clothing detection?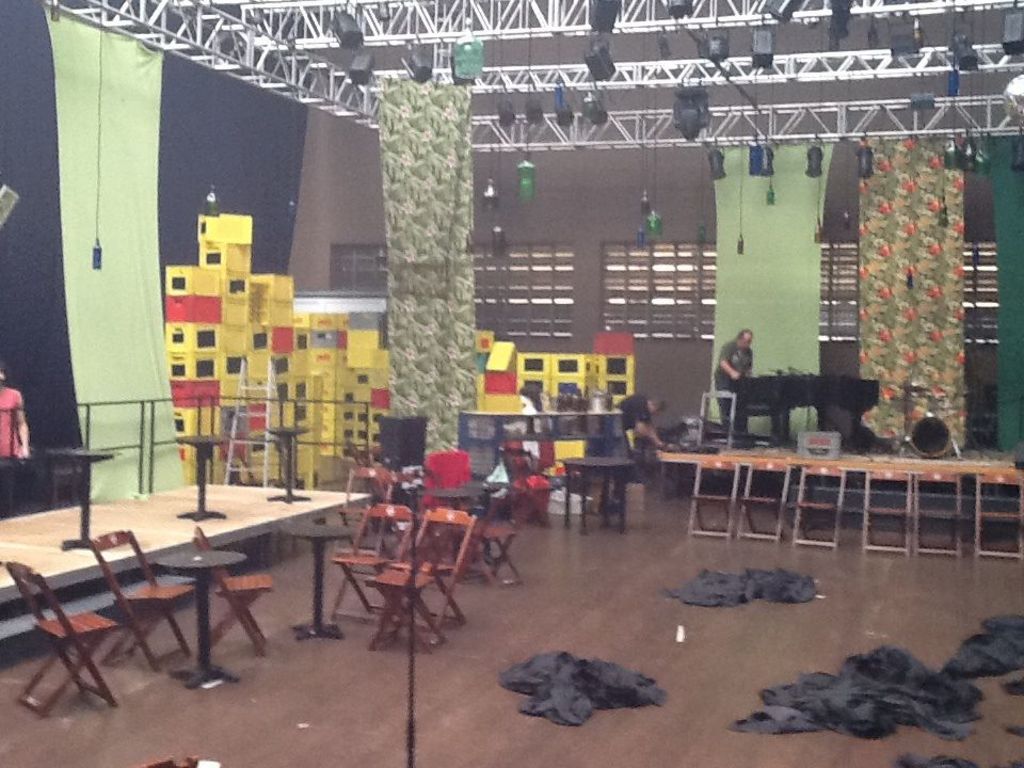
{"x1": 609, "y1": 395, "x2": 647, "y2": 444}
